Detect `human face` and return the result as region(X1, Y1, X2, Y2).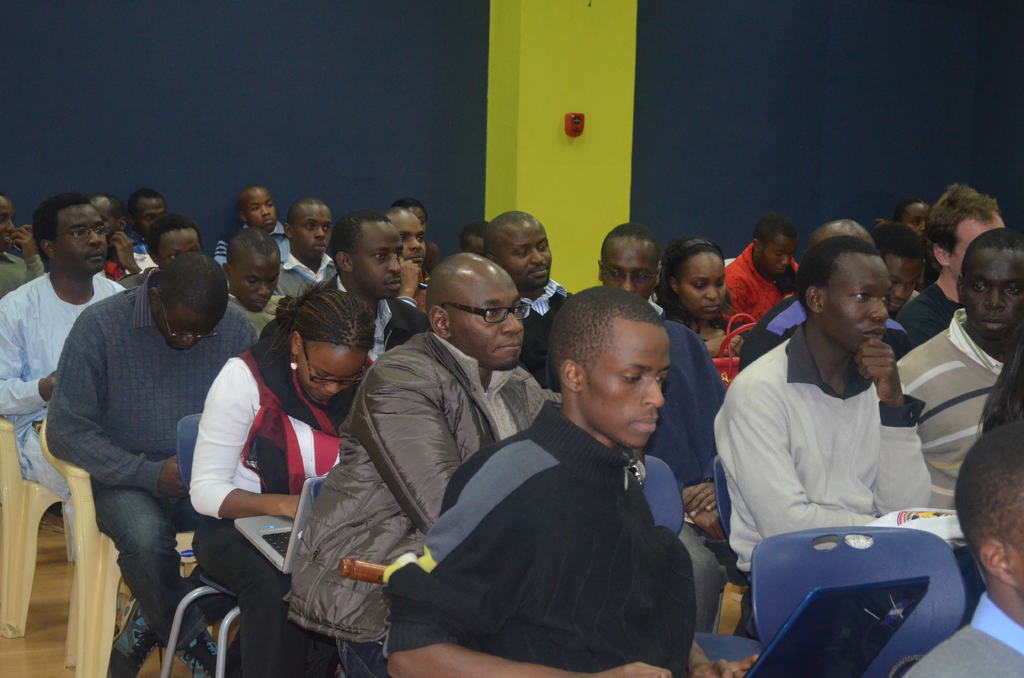
region(502, 230, 547, 286).
